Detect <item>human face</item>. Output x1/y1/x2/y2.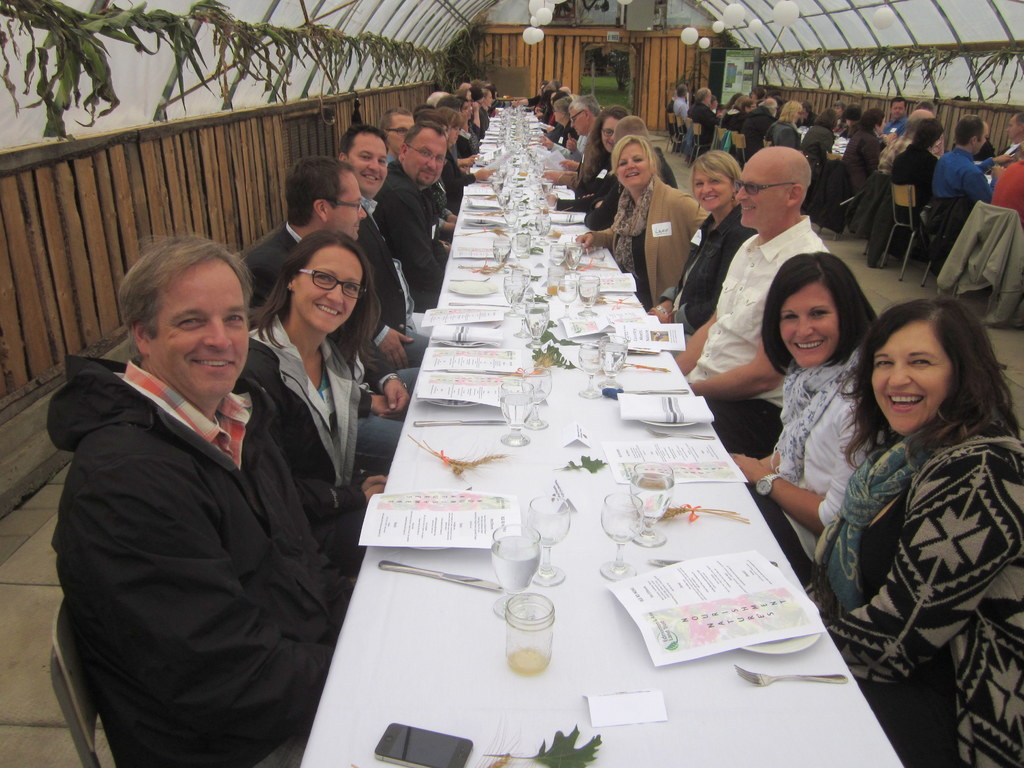
601/118/617/151.
